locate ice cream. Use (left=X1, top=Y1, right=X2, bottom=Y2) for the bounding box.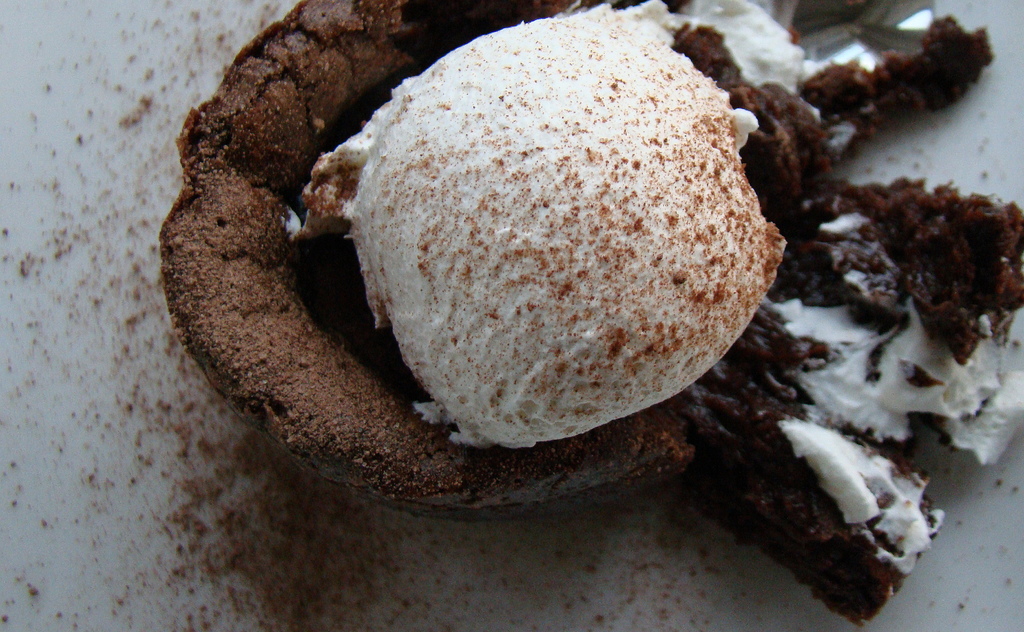
(left=308, top=1, right=801, bottom=482).
